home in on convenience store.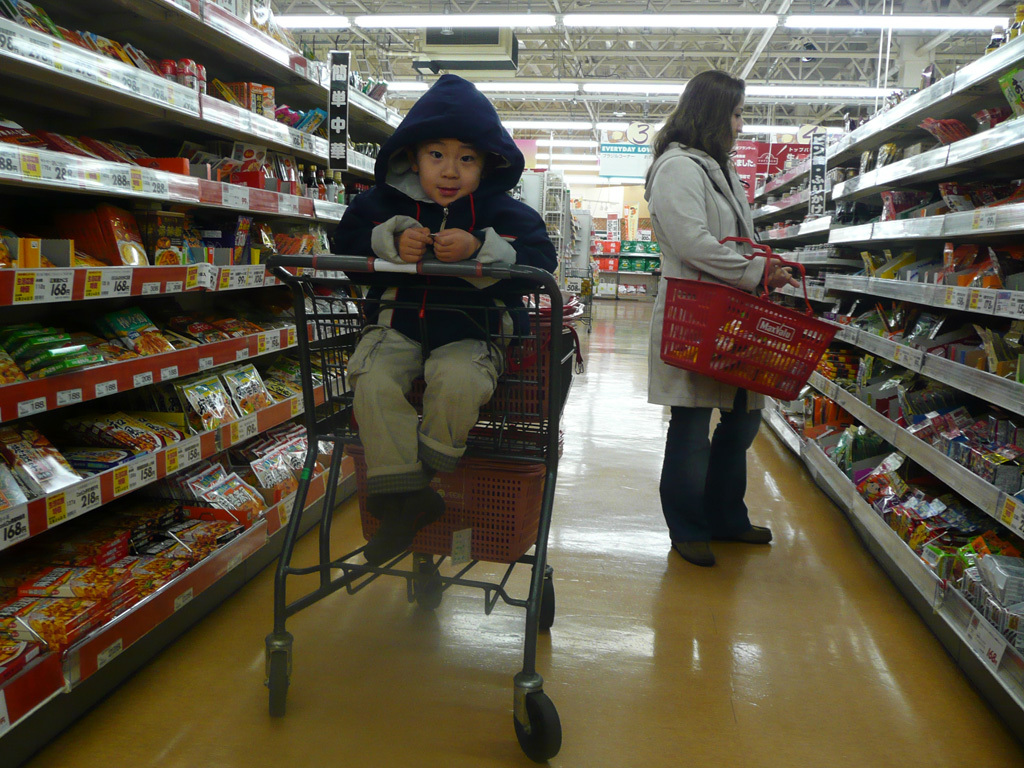
Homed in at Rect(43, 0, 1023, 754).
